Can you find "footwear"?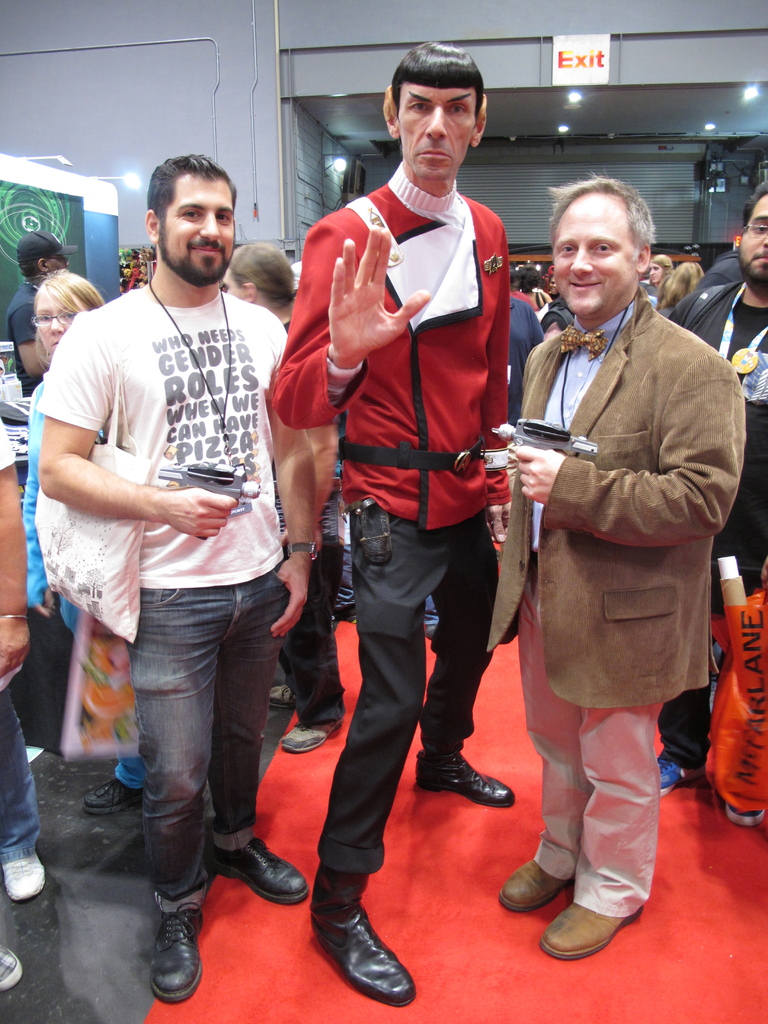
Yes, bounding box: Rect(657, 753, 703, 797).
